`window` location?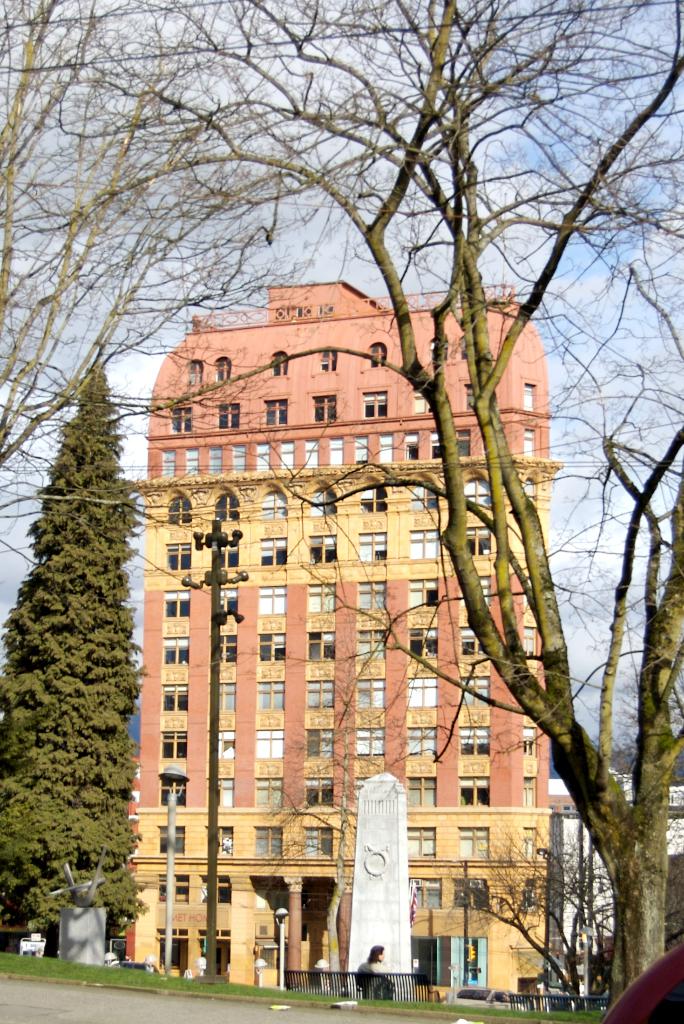
459 725 486 762
